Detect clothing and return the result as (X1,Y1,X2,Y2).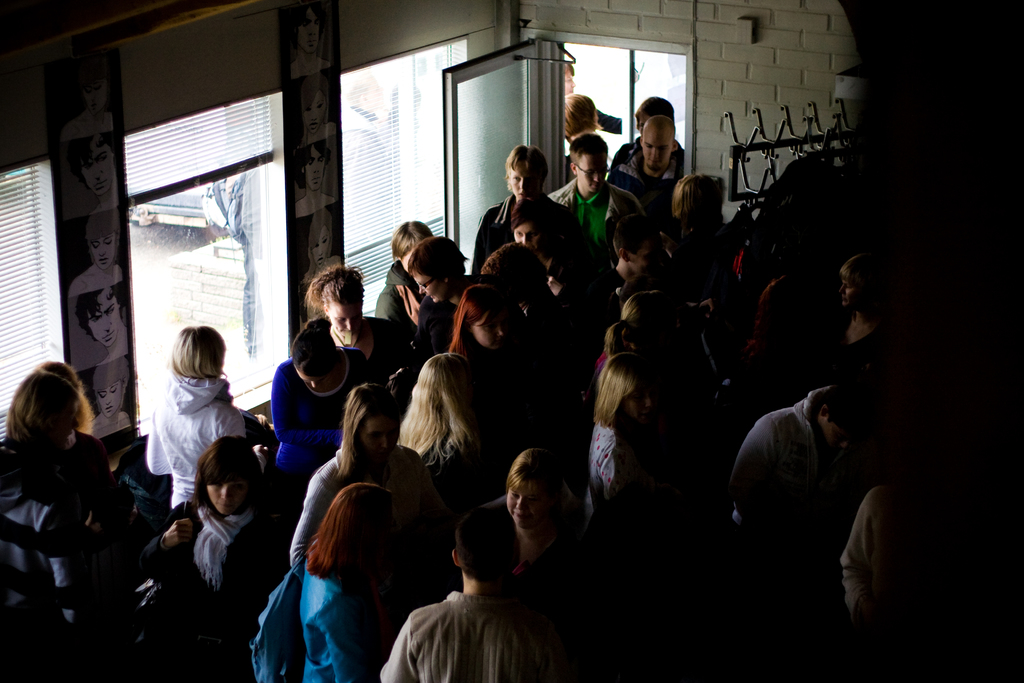
(291,450,444,572).
